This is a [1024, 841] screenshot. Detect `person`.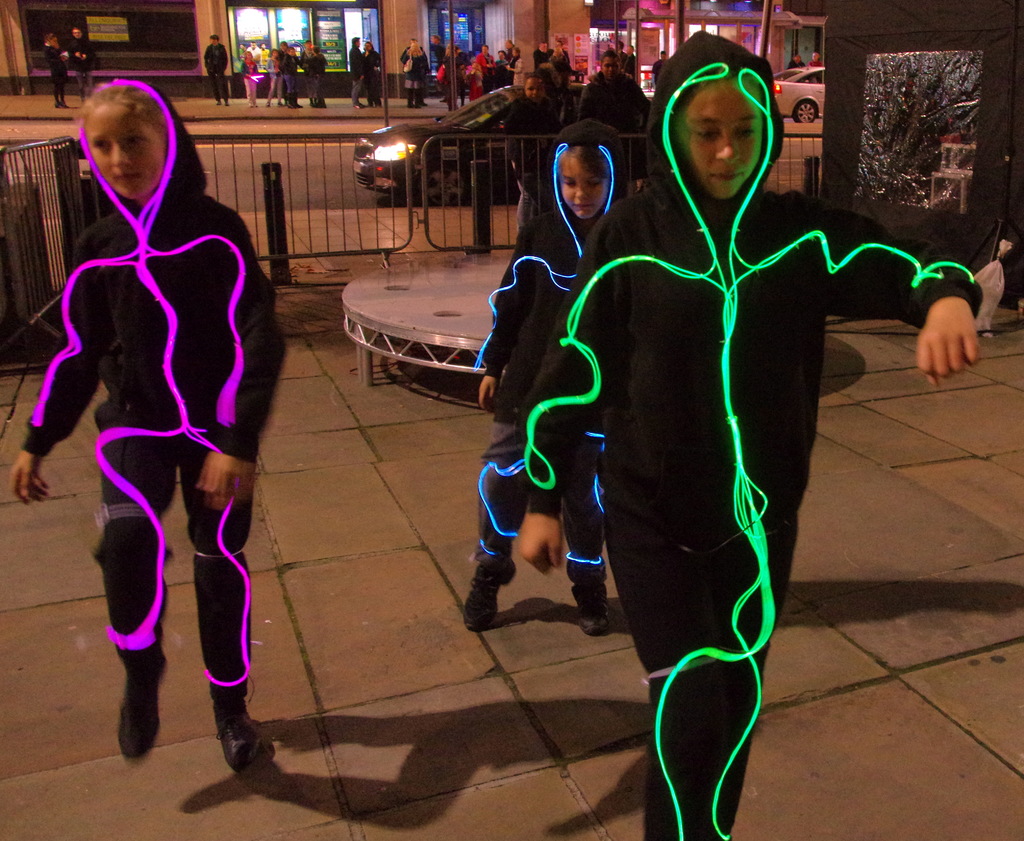
Rect(467, 122, 636, 628).
